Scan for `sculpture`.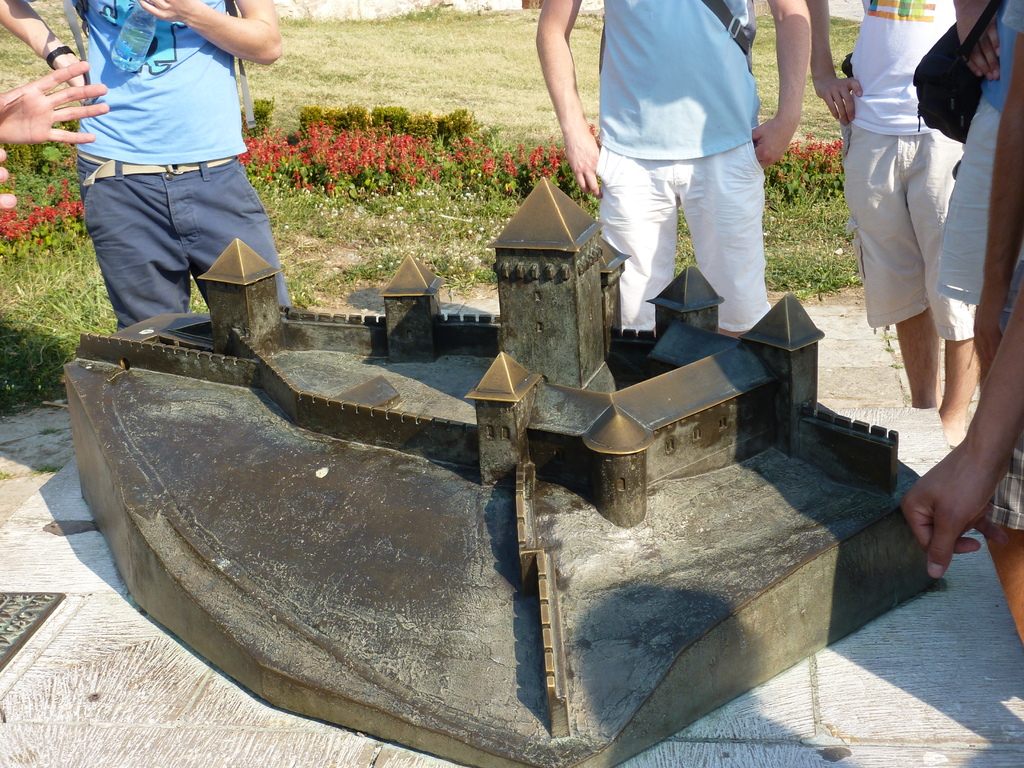
Scan result: 52/164/985/767.
